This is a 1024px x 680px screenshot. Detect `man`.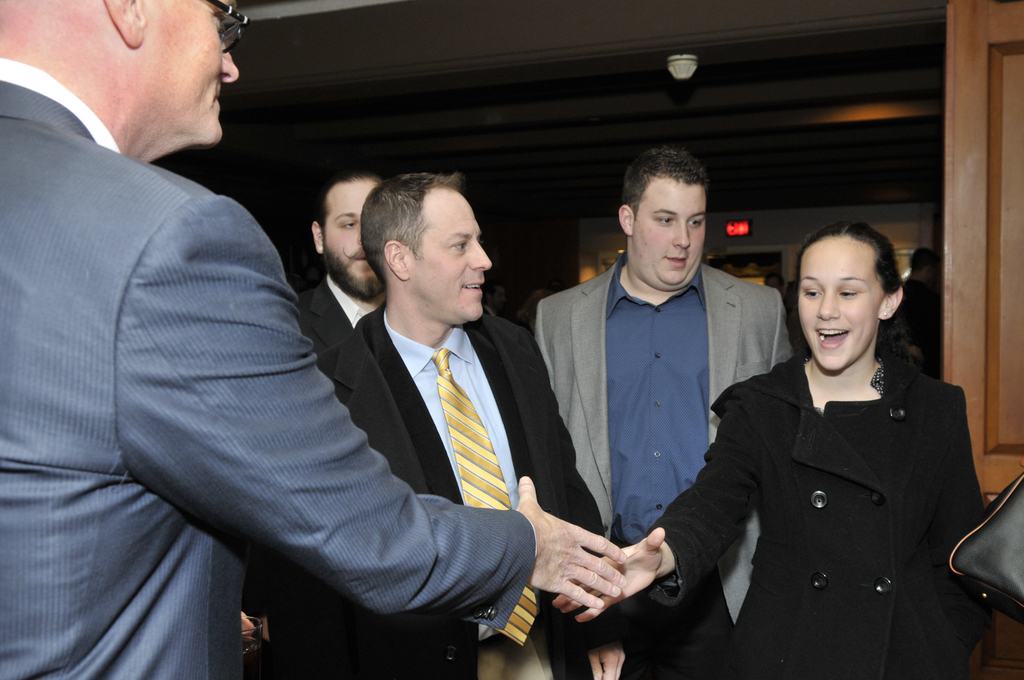
{"x1": 294, "y1": 163, "x2": 387, "y2": 355}.
